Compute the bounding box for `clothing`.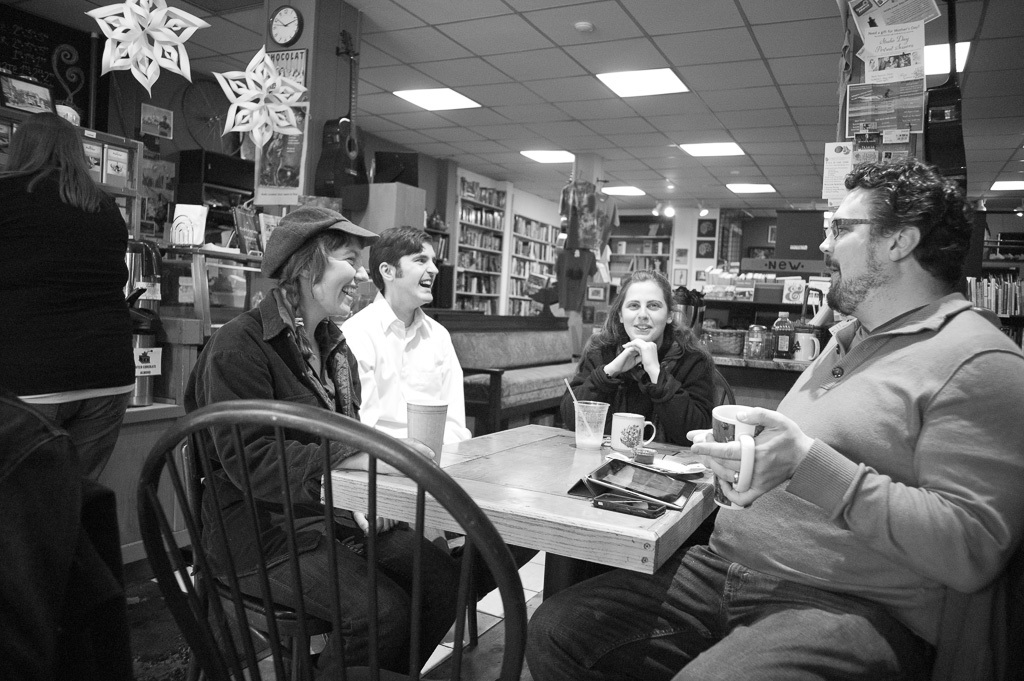
(337,264,477,466).
